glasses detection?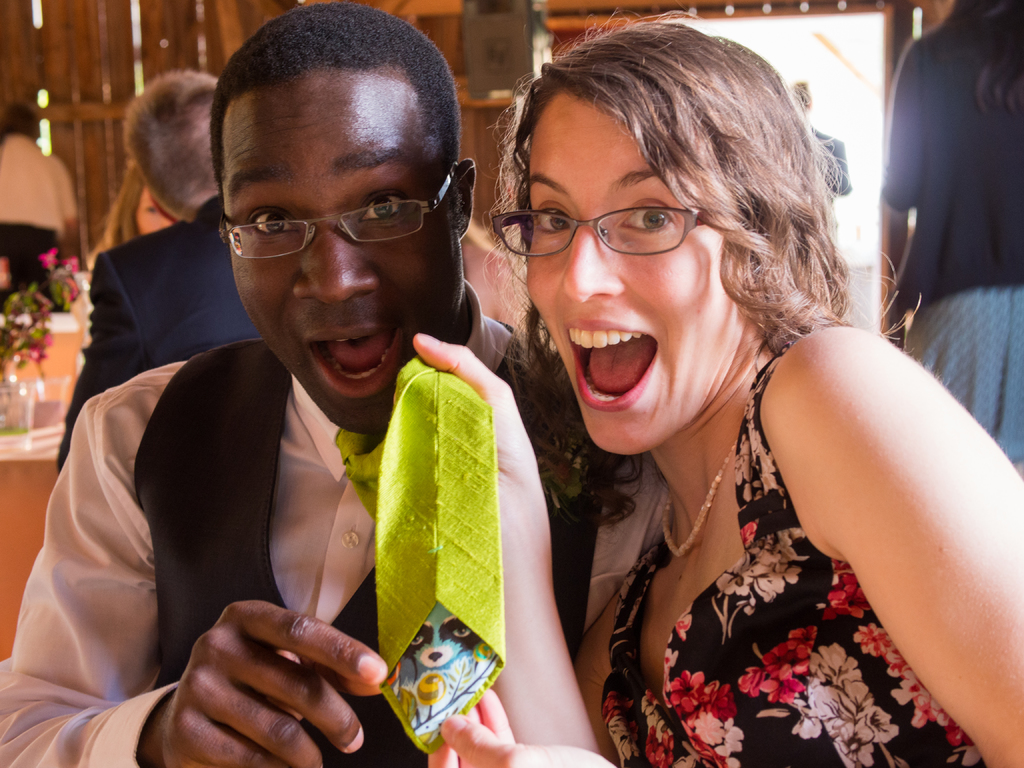
BBox(485, 195, 710, 259)
